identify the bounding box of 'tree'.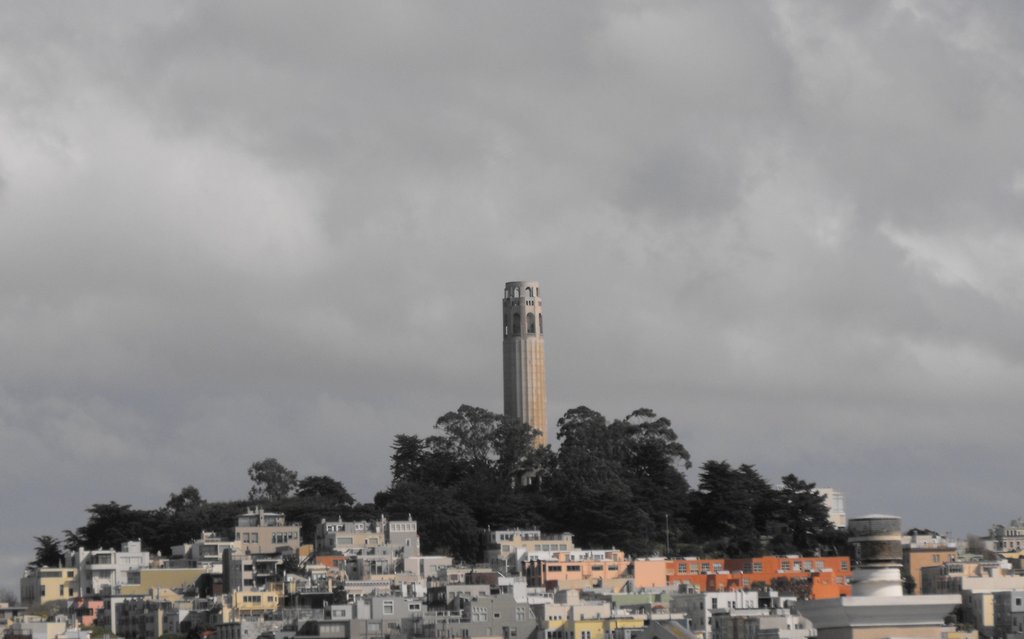
bbox(298, 464, 353, 514).
